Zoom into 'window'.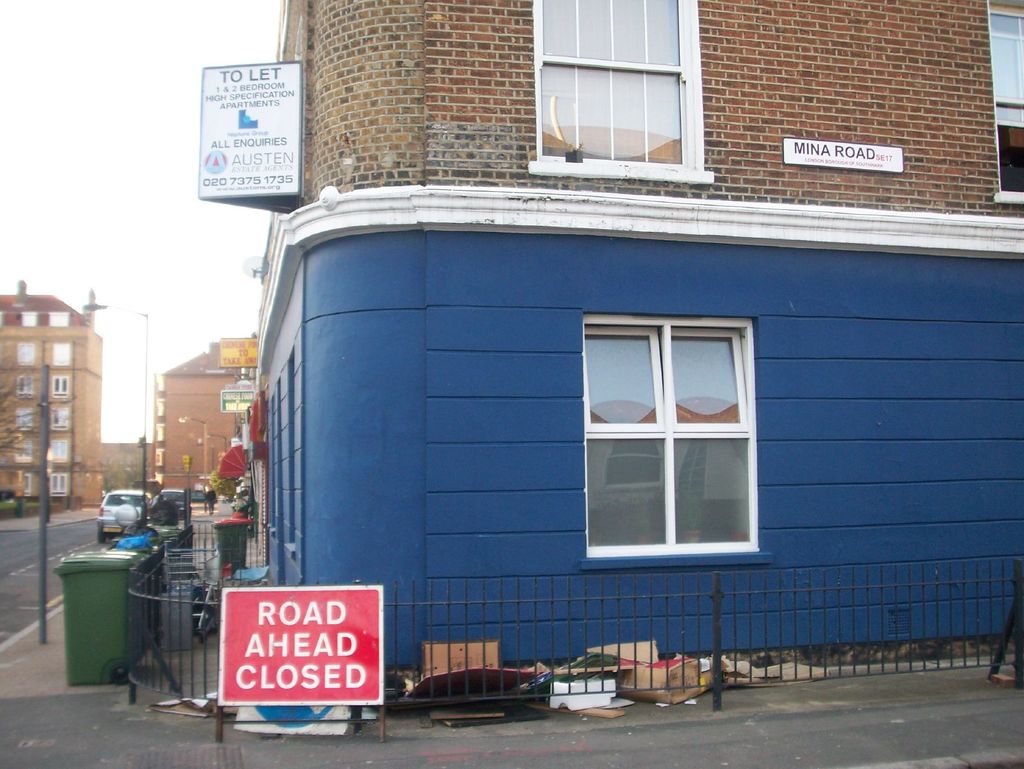
Zoom target: 12,438,36,469.
